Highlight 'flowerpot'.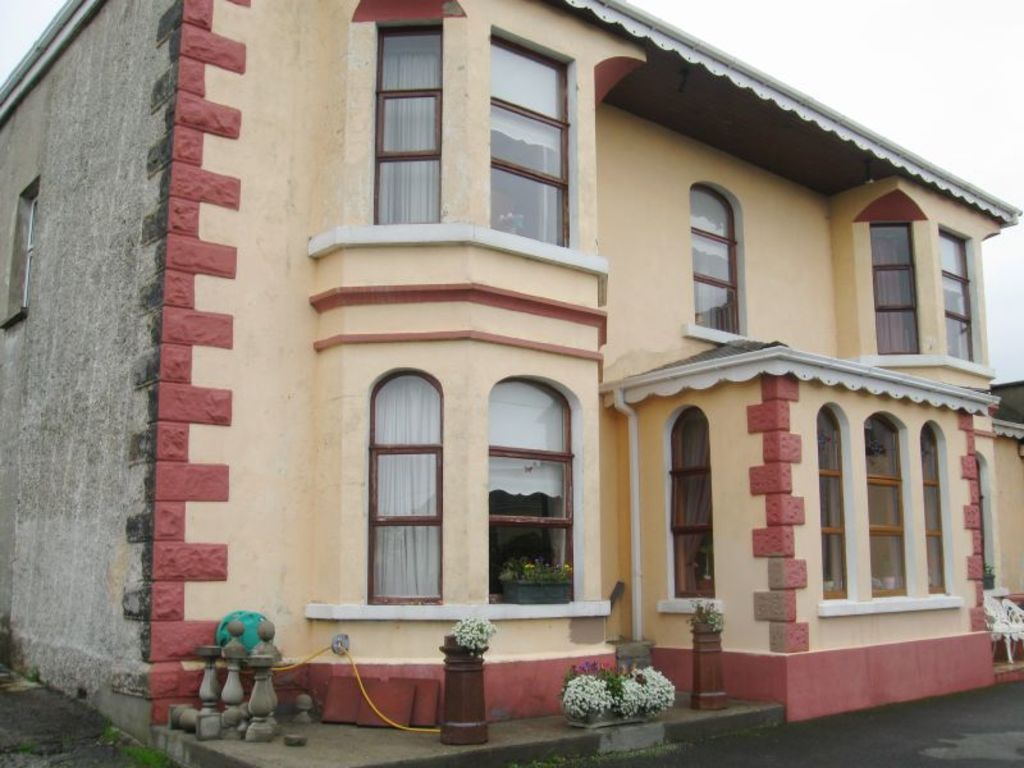
Highlighted region: (443, 634, 490, 746).
